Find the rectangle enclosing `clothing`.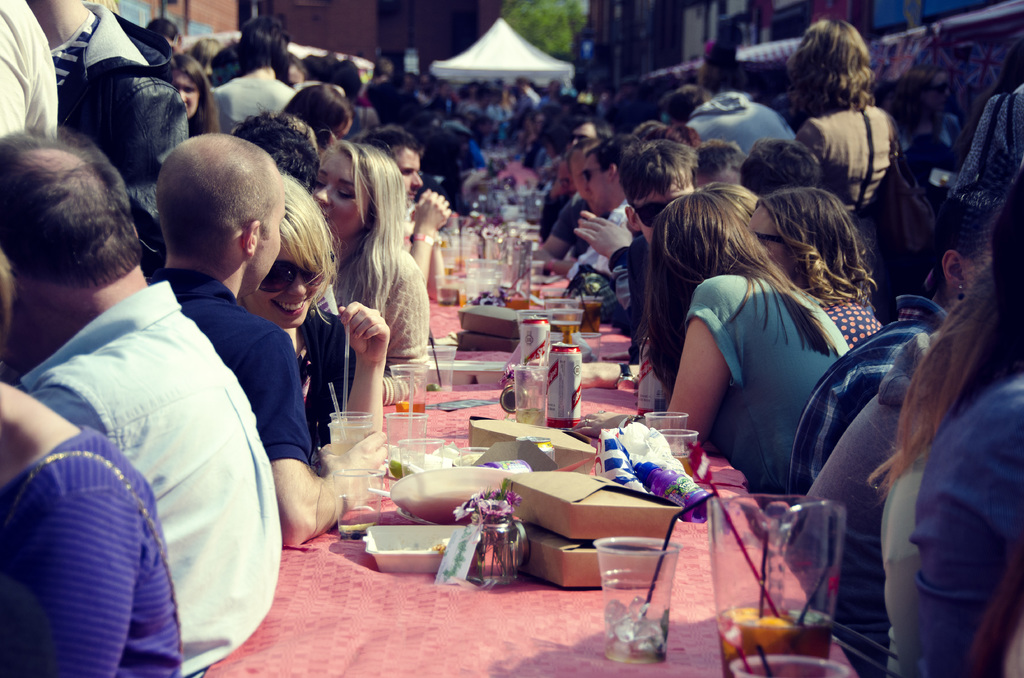
(881,436,938,677).
